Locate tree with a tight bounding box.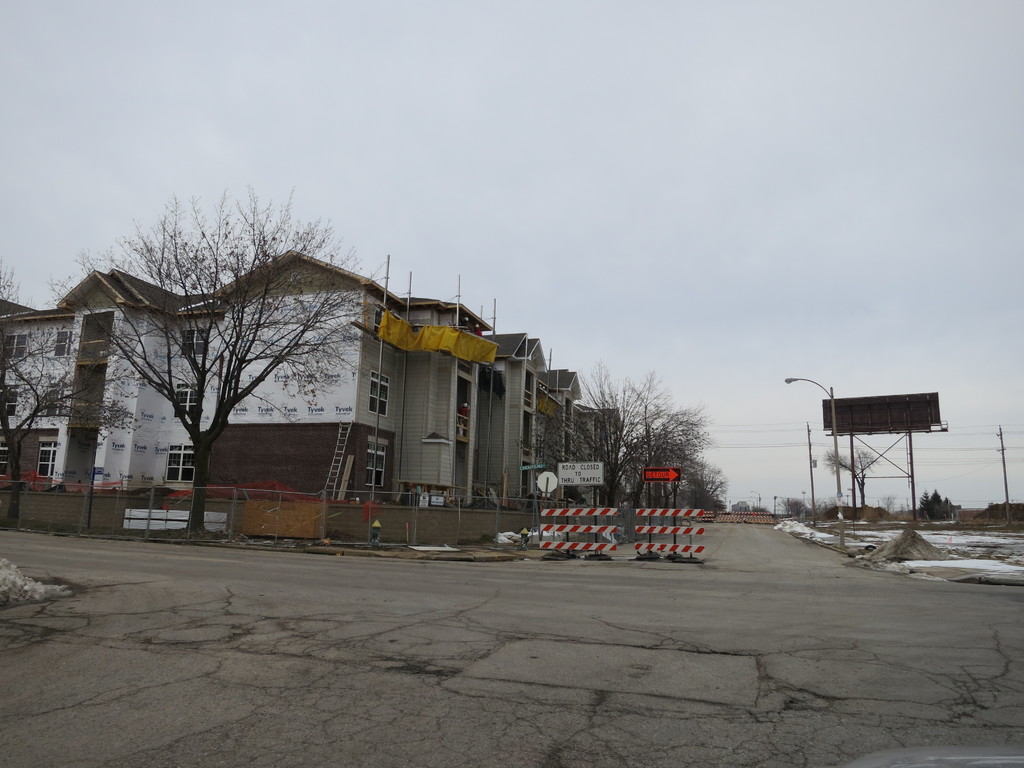
rect(923, 491, 957, 517).
